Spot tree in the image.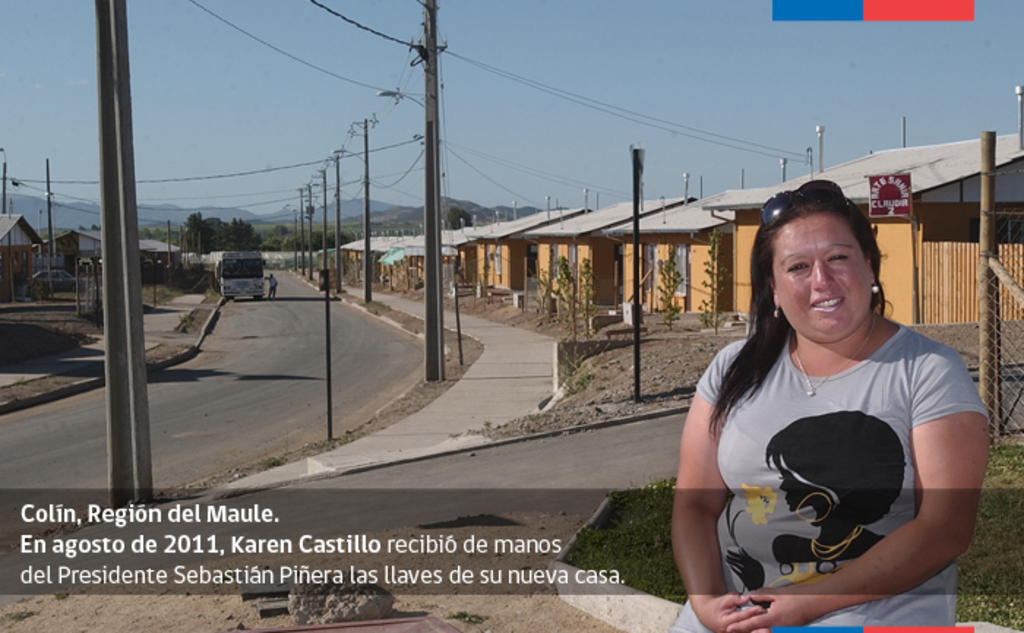
tree found at select_region(174, 208, 265, 253).
